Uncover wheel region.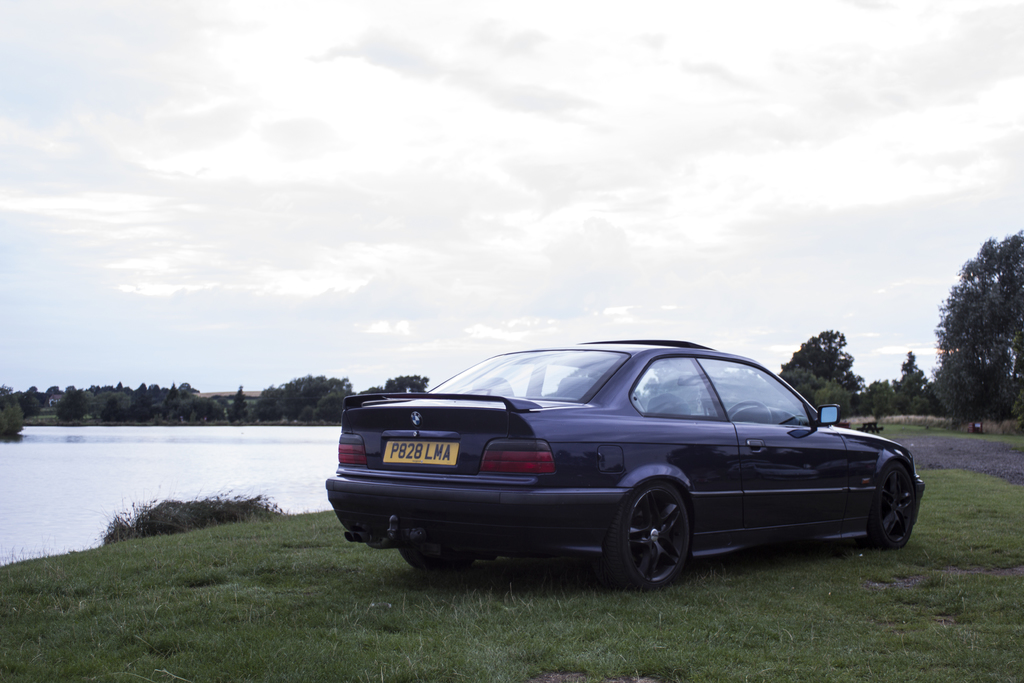
Uncovered: (x1=726, y1=399, x2=769, y2=424).
